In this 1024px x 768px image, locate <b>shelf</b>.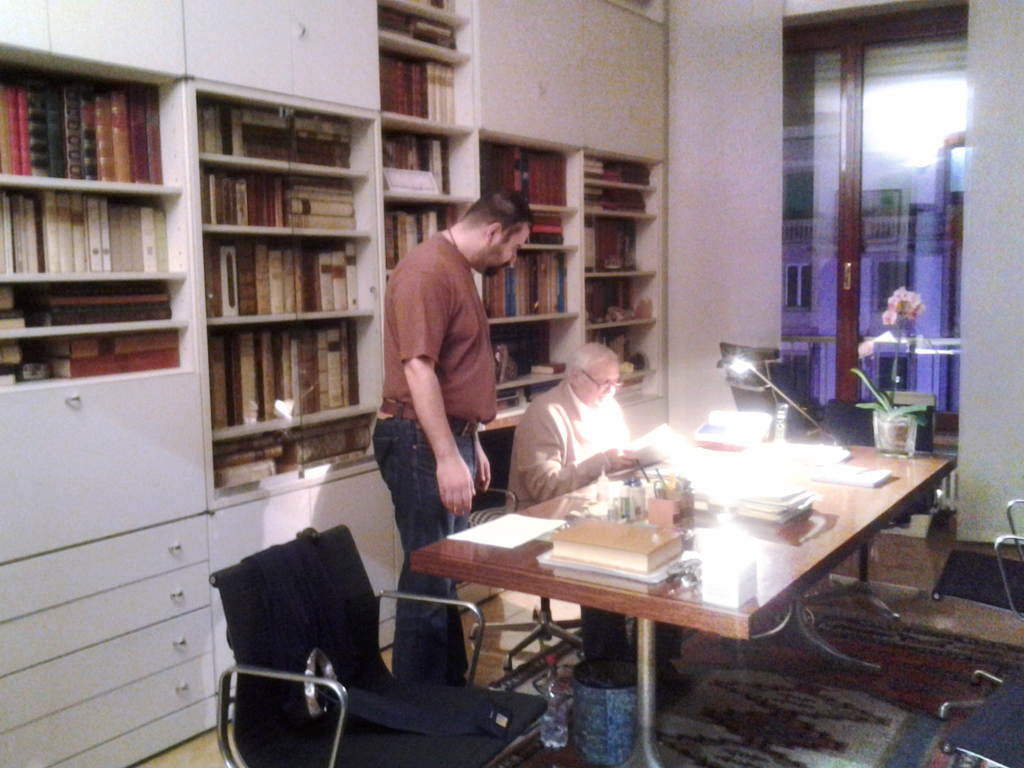
Bounding box: {"x1": 161, "y1": 84, "x2": 381, "y2": 472}.
